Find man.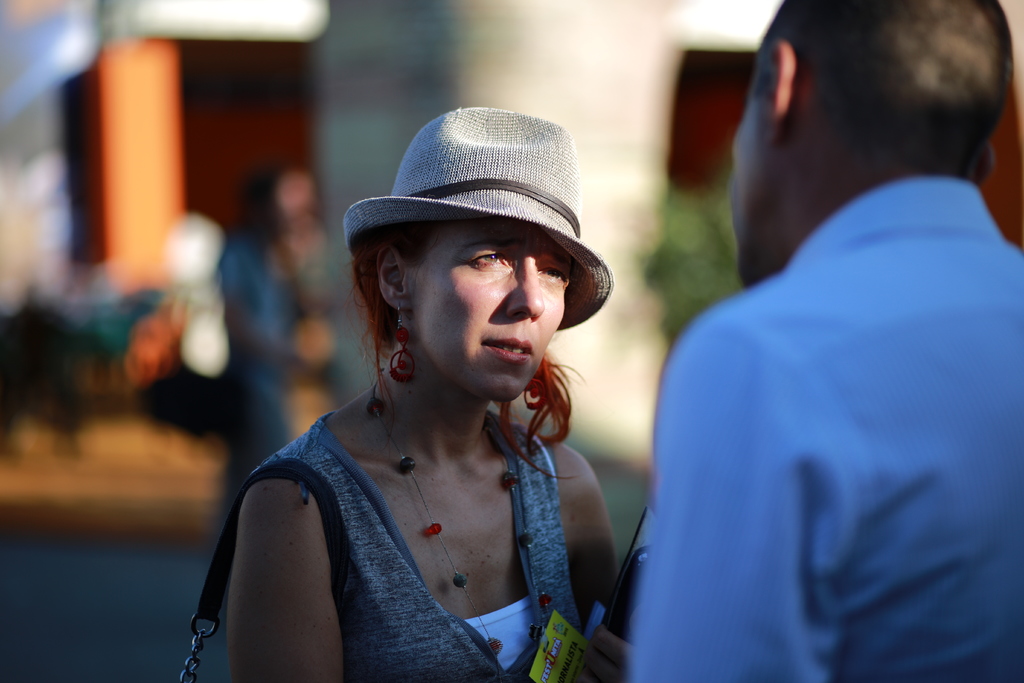
[left=611, top=0, right=1023, bottom=679].
